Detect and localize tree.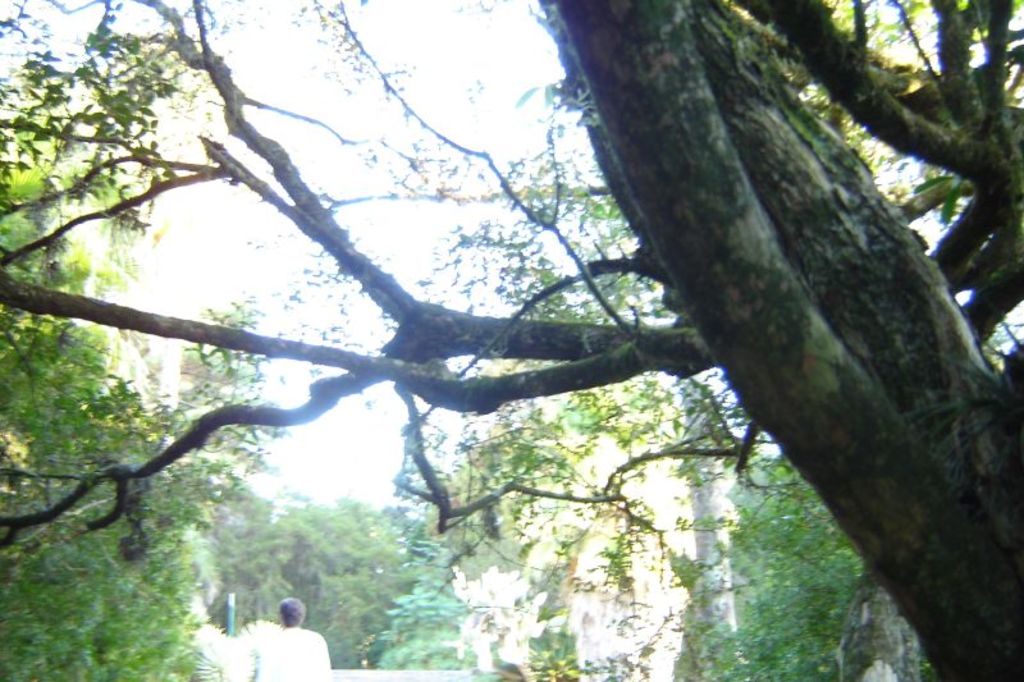
Localized at bbox(371, 540, 489, 681).
